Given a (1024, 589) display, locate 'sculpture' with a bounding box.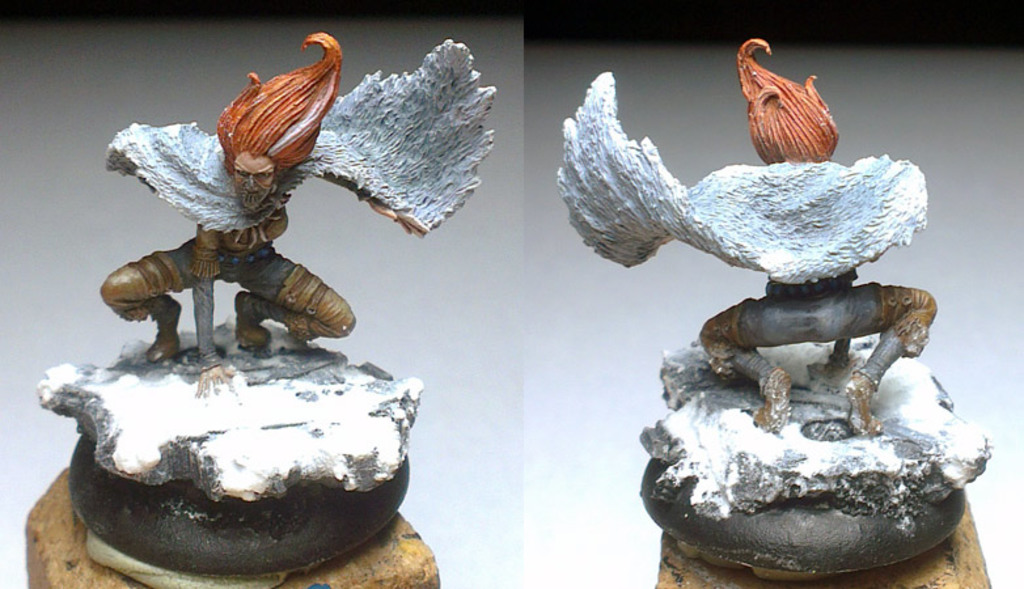
Located: {"left": 533, "top": 27, "right": 948, "bottom": 442}.
